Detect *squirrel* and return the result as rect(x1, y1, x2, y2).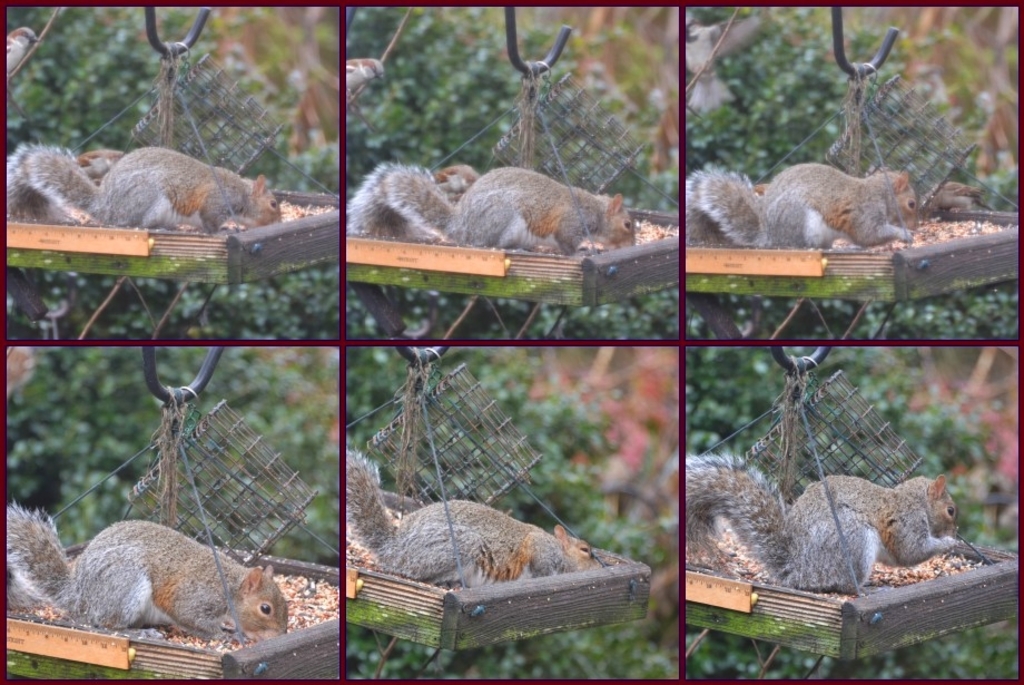
rect(687, 159, 916, 252).
